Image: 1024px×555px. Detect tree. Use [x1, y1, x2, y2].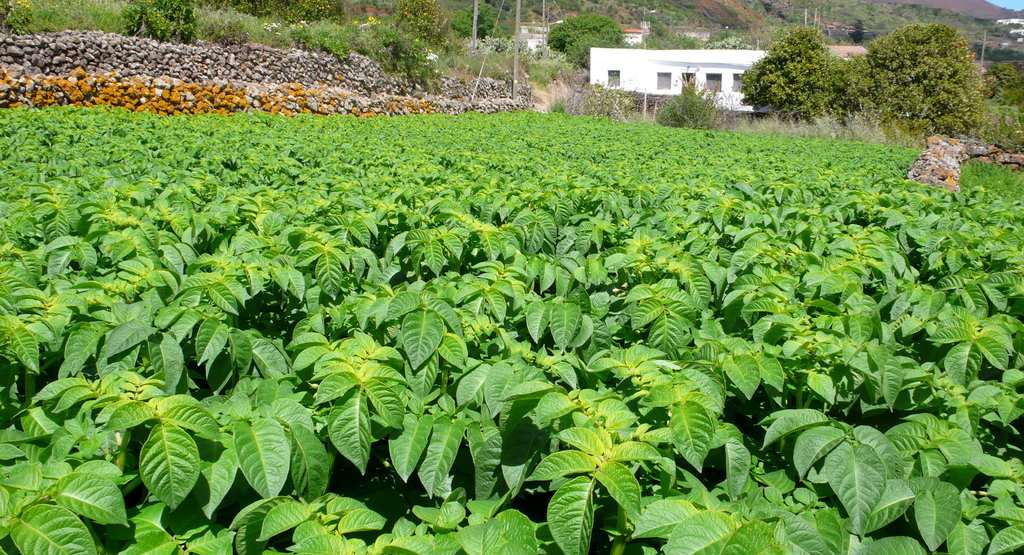
[860, 24, 989, 139].
